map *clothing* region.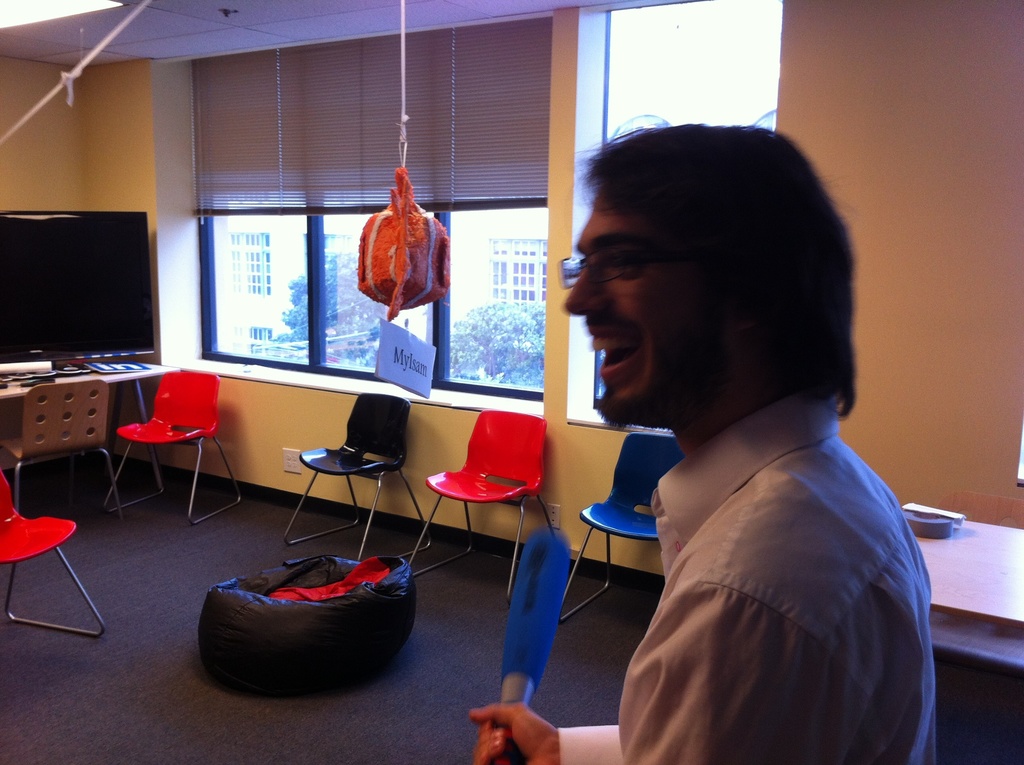
Mapped to box(561, 396, 938, 764).
